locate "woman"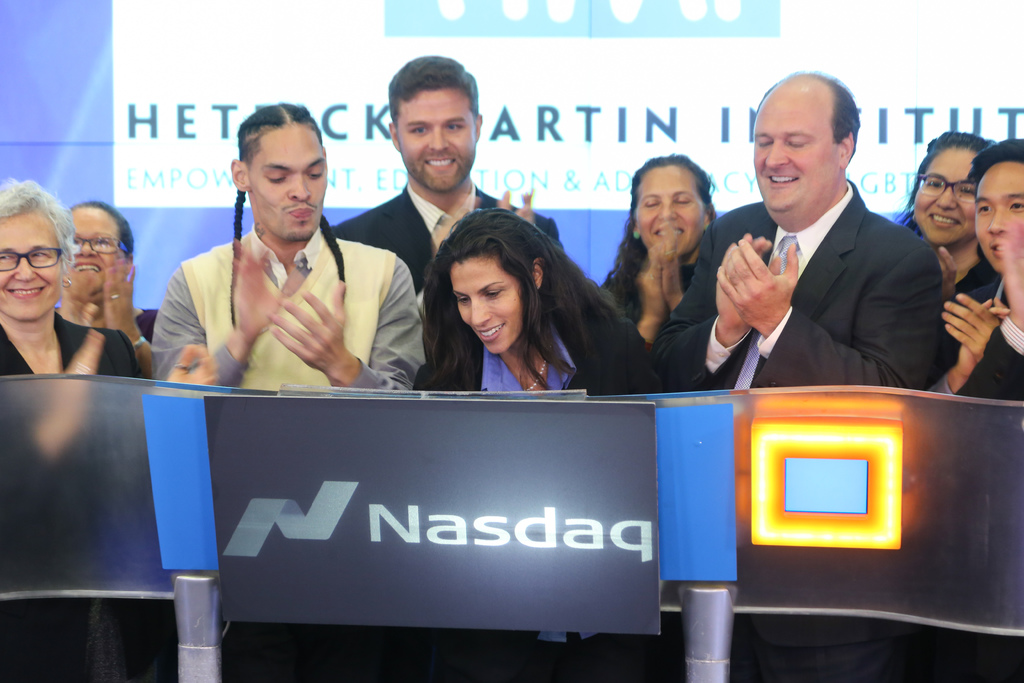
[415, 208, 660, 407]
